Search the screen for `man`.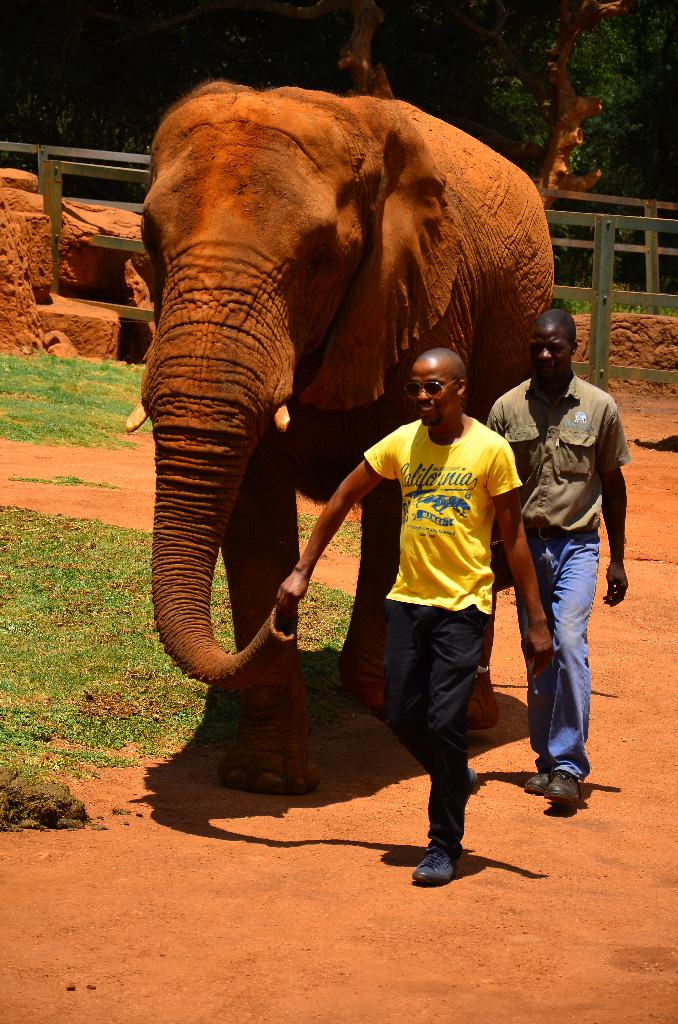
Found at x1=503, y1=280, x2=638, y2=828.
